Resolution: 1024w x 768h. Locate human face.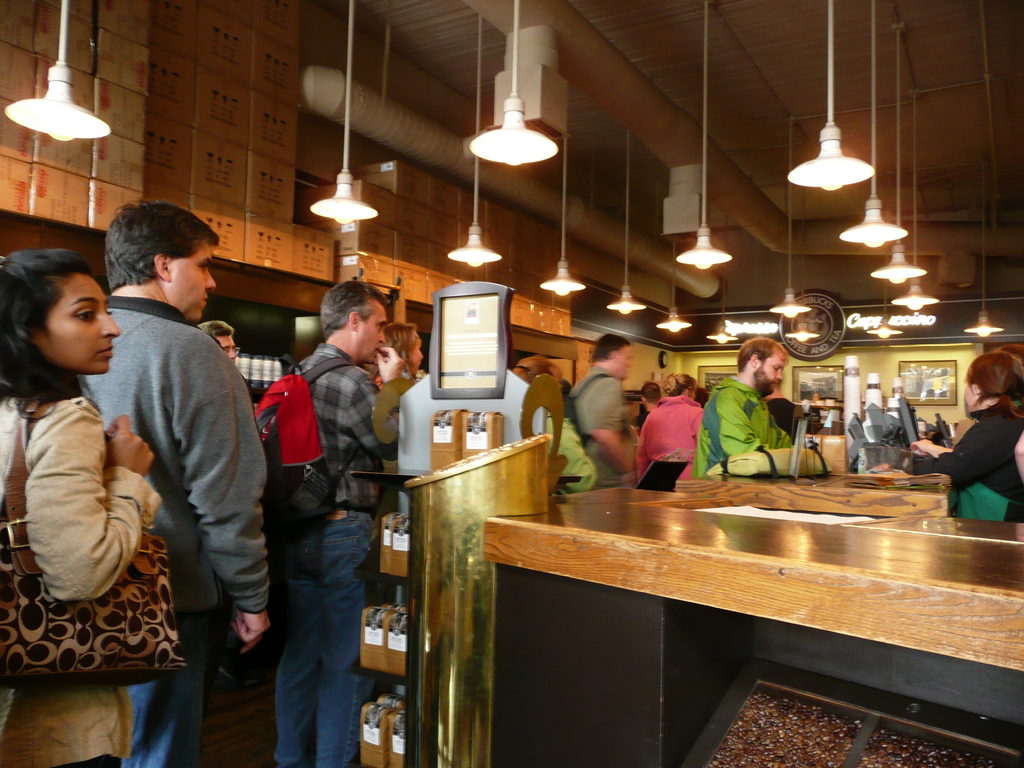
rect(360, 306, 386, 363).
